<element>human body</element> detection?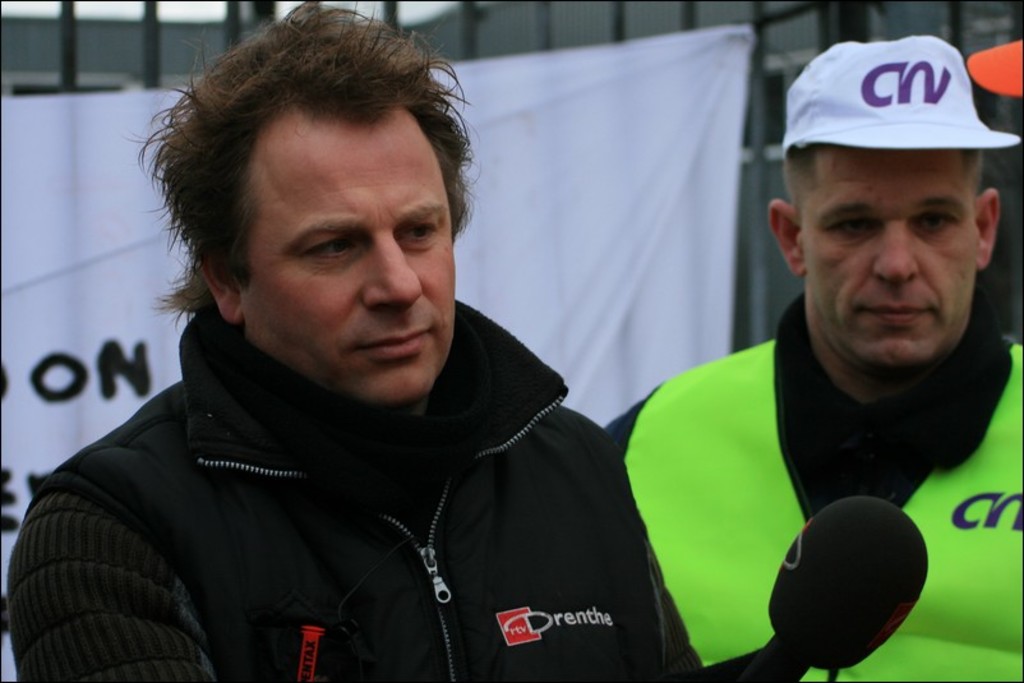
left=4, top=0, right=707, bottom=682
